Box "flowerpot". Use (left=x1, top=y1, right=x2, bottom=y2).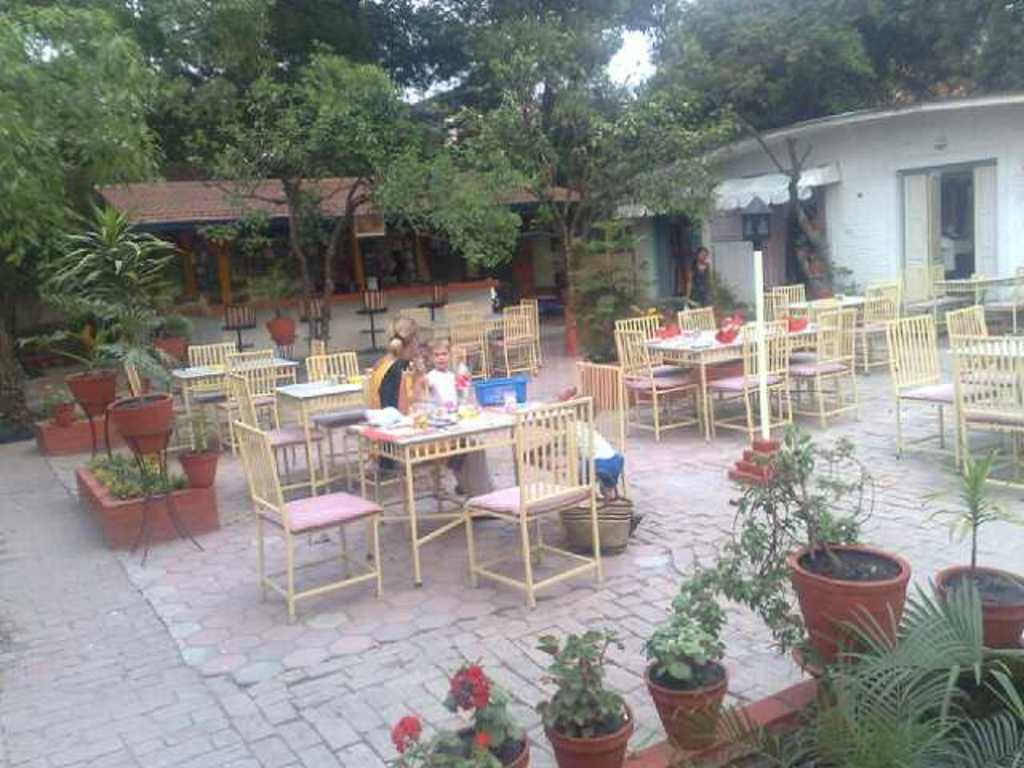
(left=264, top=315, right=294, bottom=346).
